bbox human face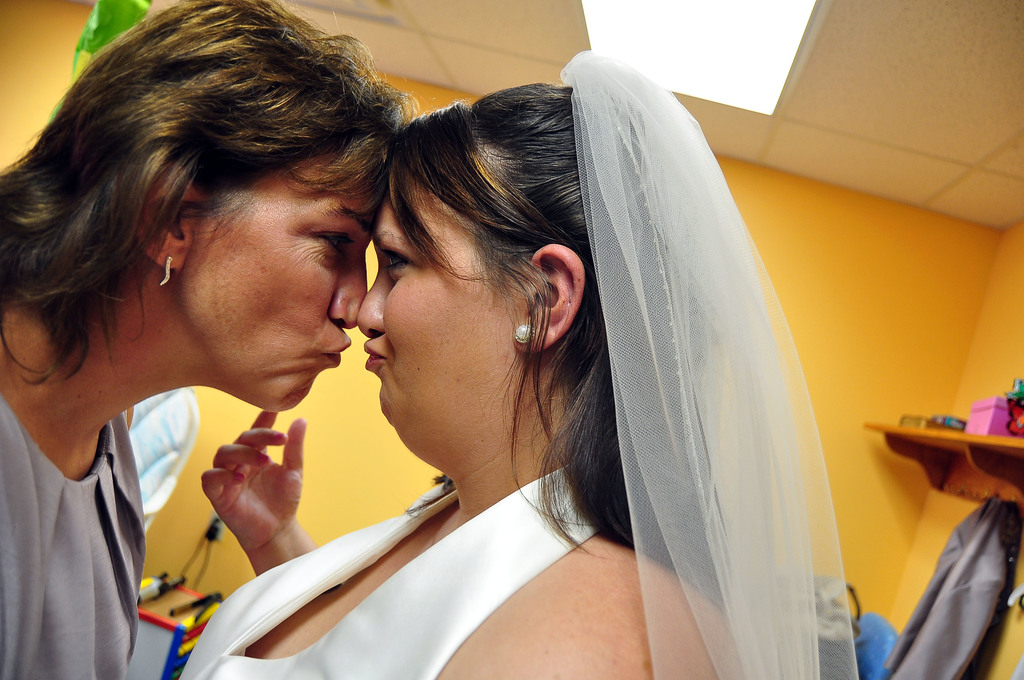
bbox=(366, 190, 520, 428)
